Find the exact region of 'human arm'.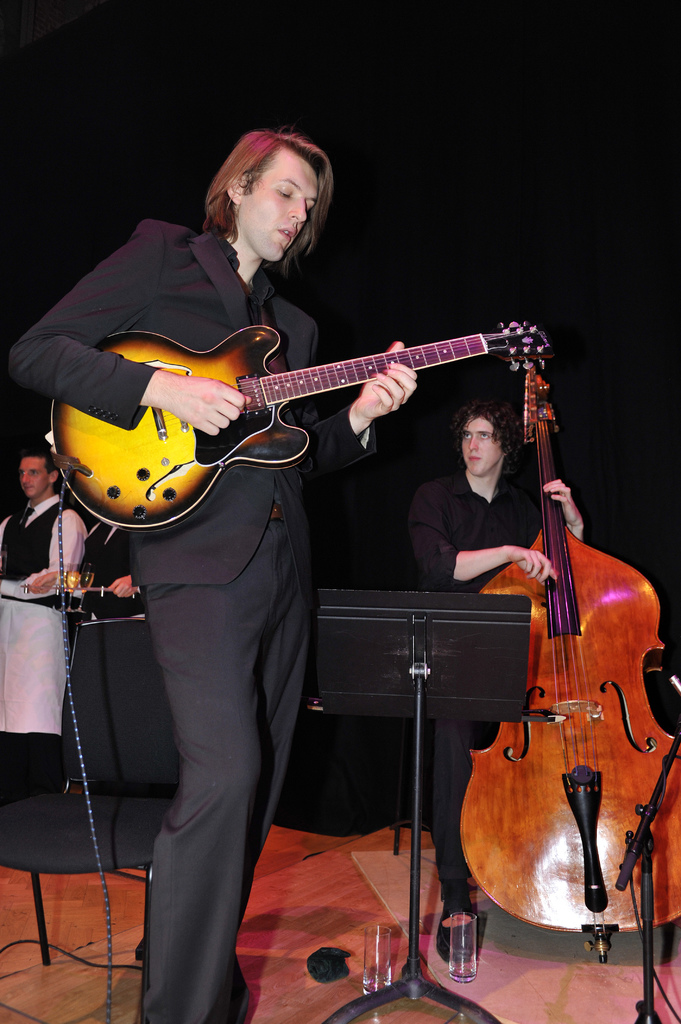
Exact region: <box>537,477,584,540</box>.
